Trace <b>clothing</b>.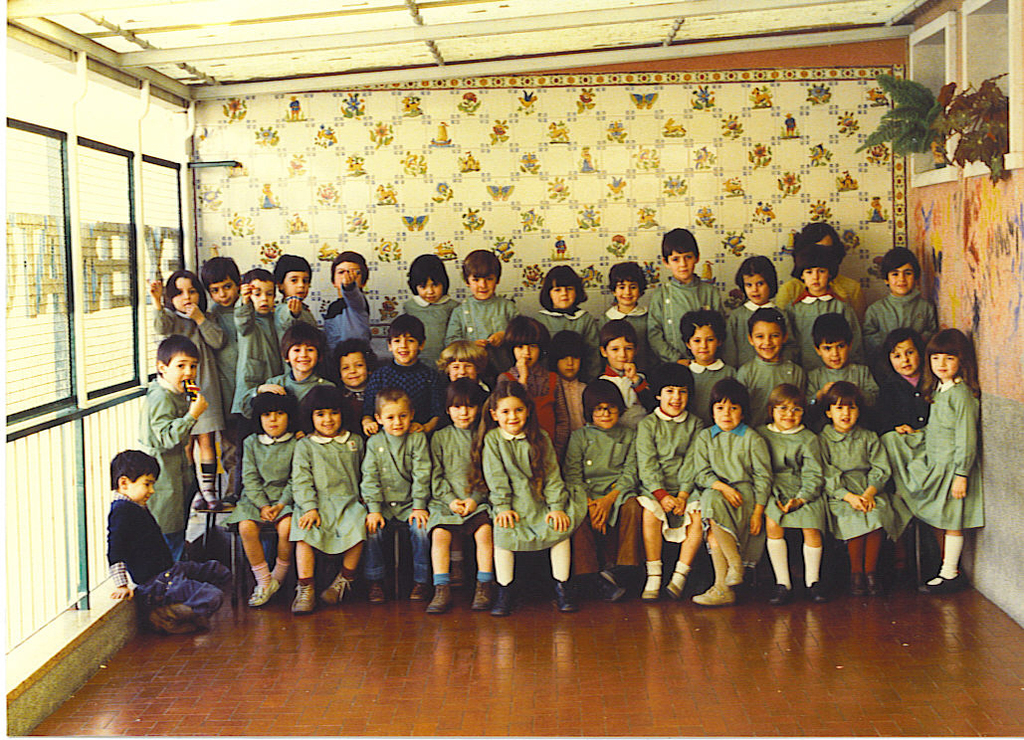
Traced to region(479, 429, 588, 588).
